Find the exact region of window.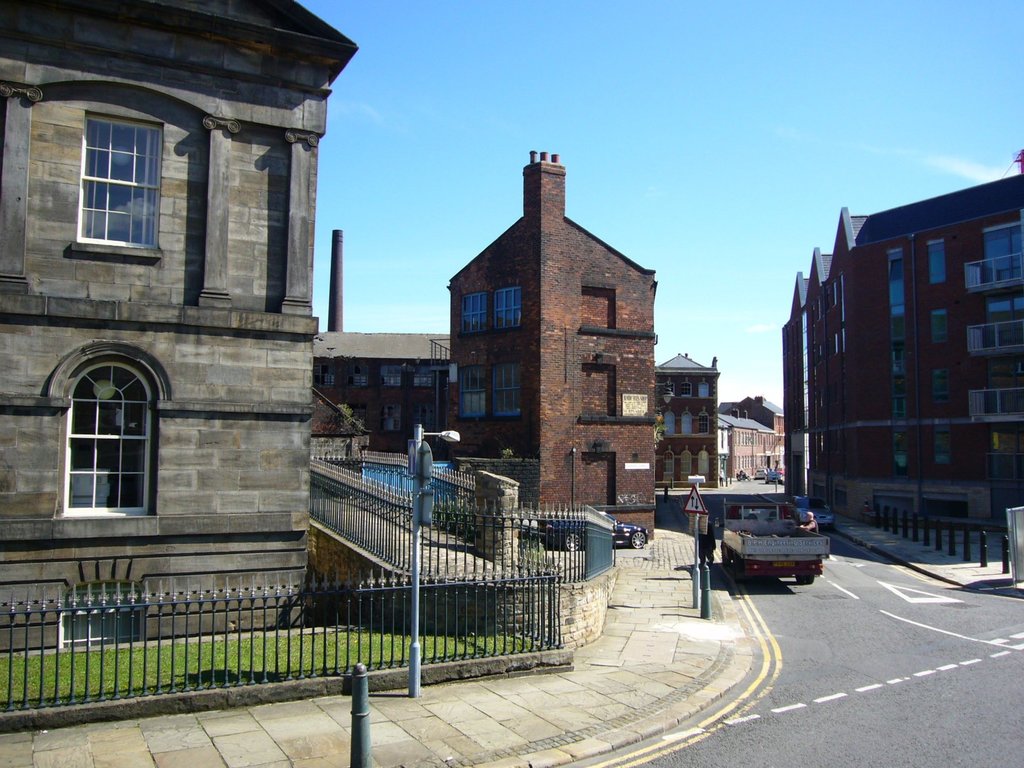
Exact region: <bbox>698, 411, 708, 433</bbox>.
